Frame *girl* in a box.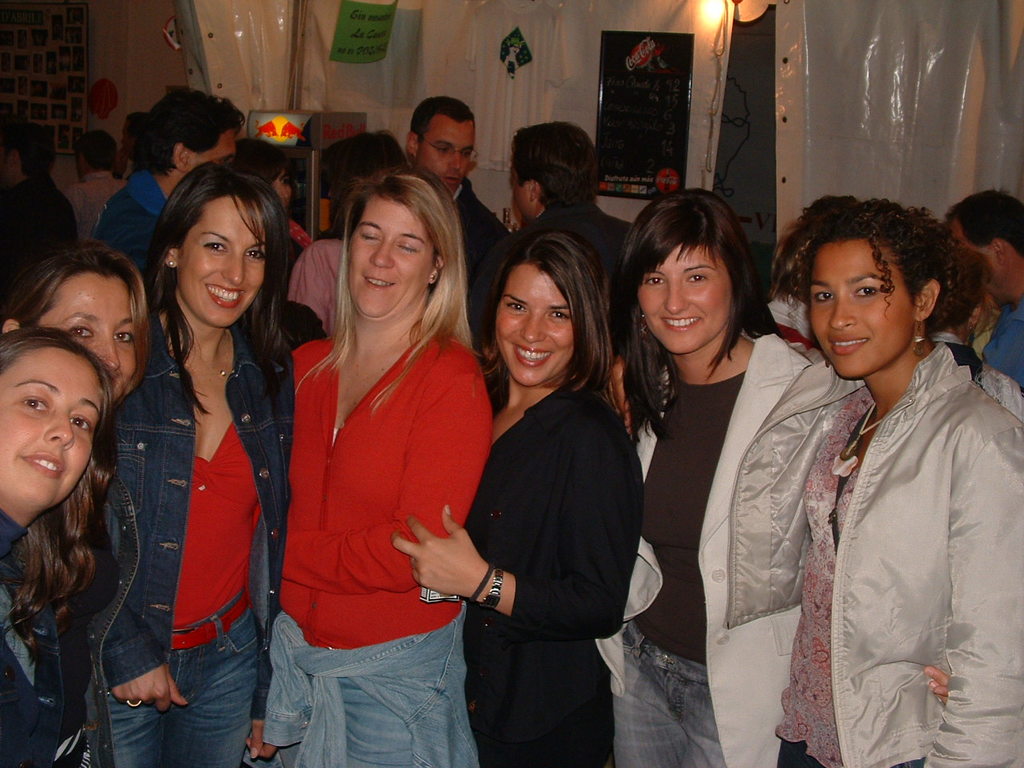
pyautogui.locateOnScreen(436, 208, 654, 753).
